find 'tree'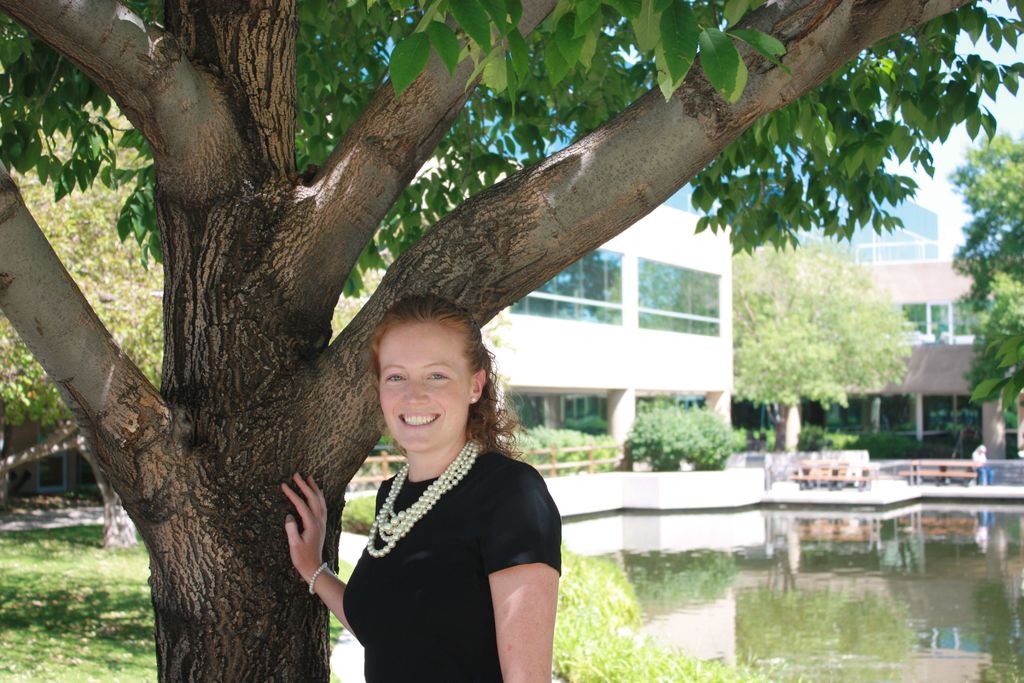
(x1=0, y1=0, x2=1023, y2=682)
